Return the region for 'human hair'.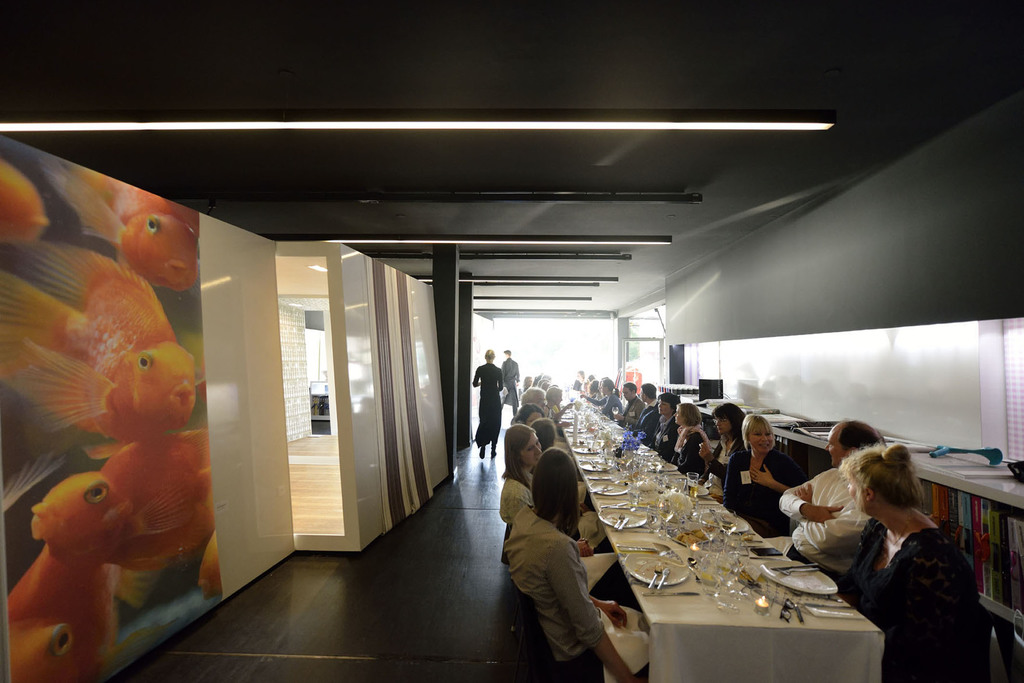
region(741, 414, 777, 447).
